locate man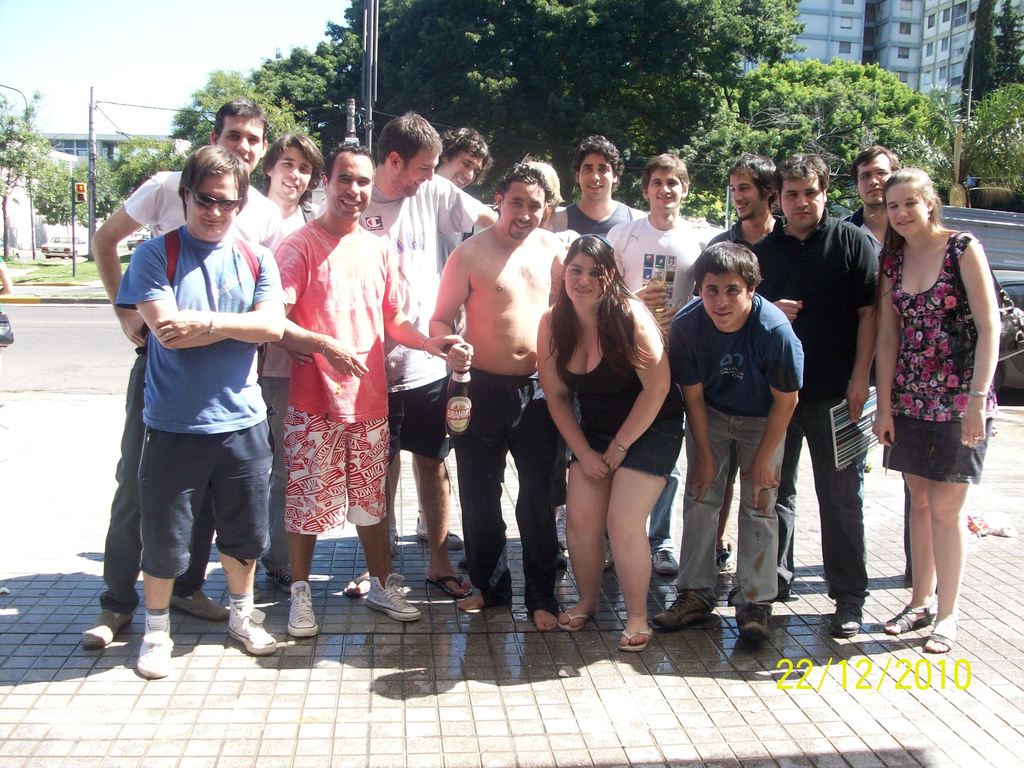
<box>516,148,712,550</box>
